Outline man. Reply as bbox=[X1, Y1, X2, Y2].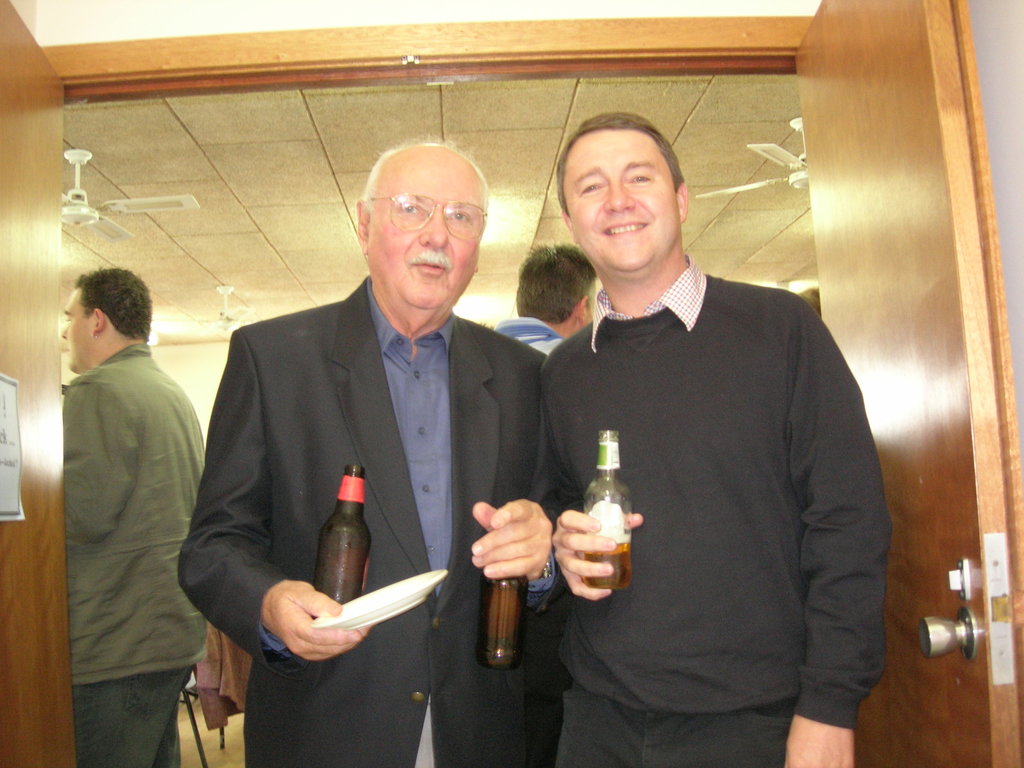
bbox=[173, 134, 560, 767].
